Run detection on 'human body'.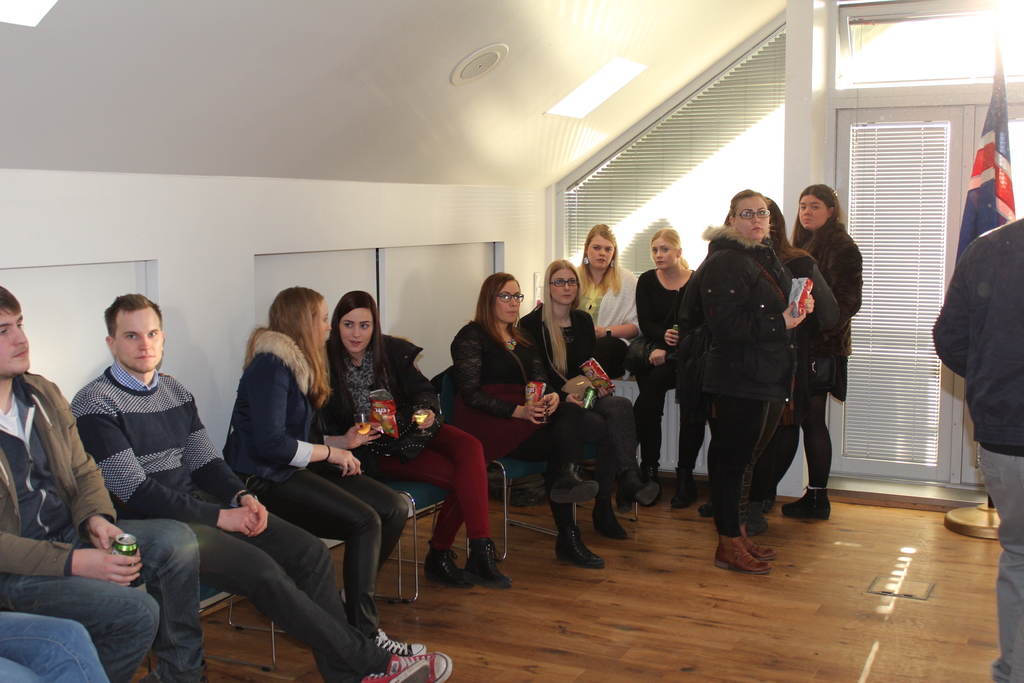
Result: (left=567, top=259, right=644, bottom=381).
